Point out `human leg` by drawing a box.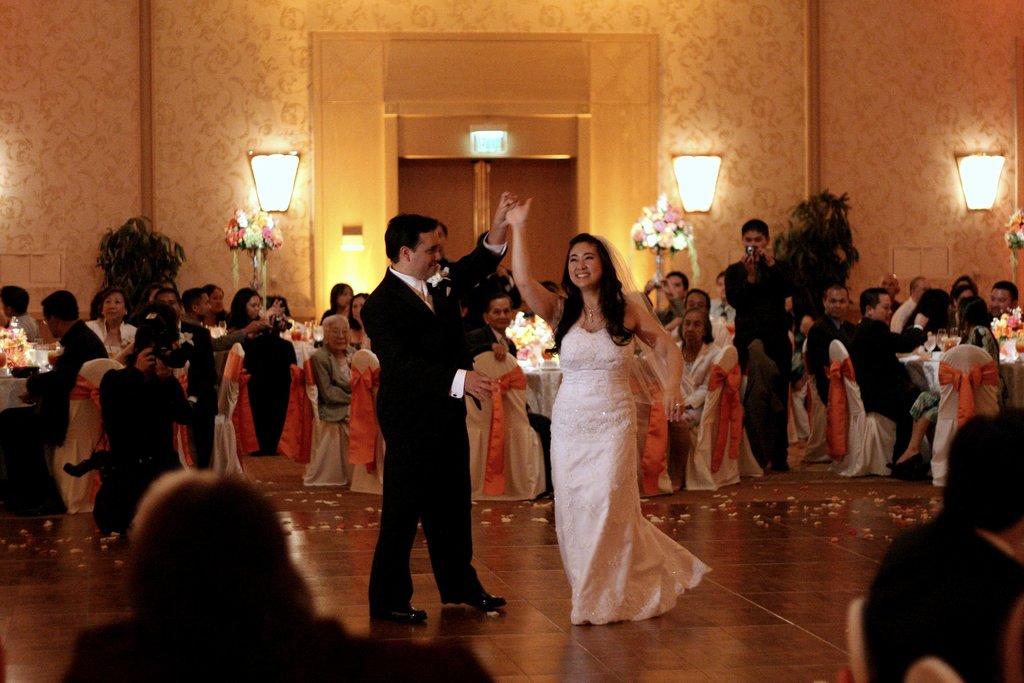
881 399 942 468.
